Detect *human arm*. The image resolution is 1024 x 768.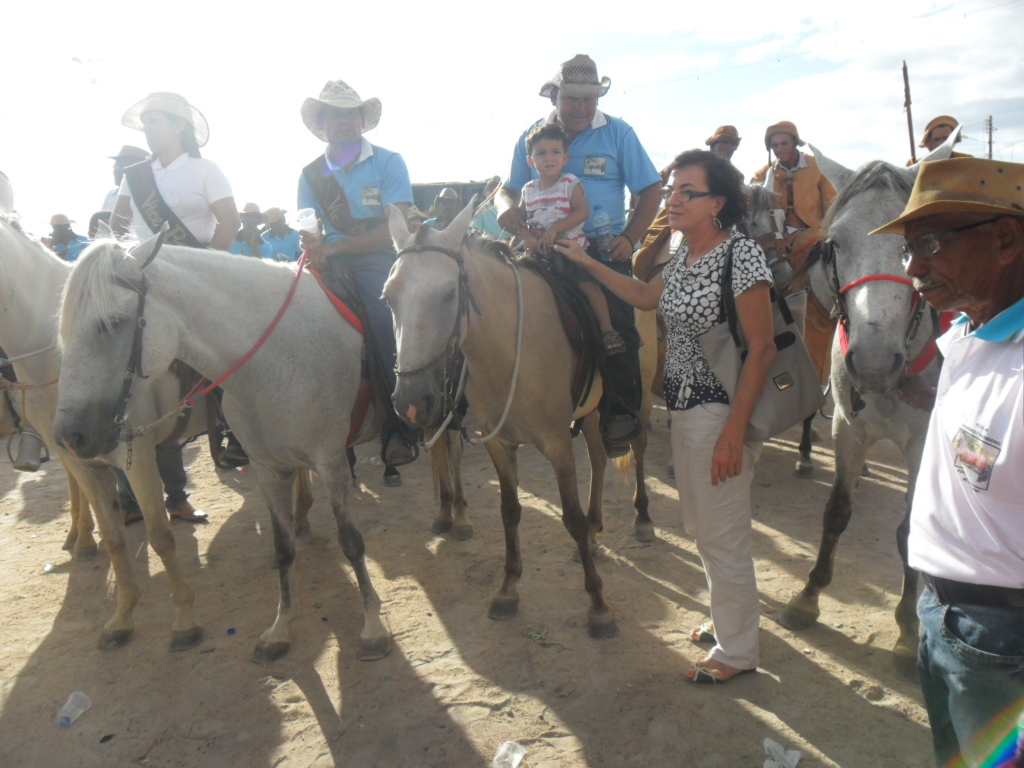
(544,229,684,315).
